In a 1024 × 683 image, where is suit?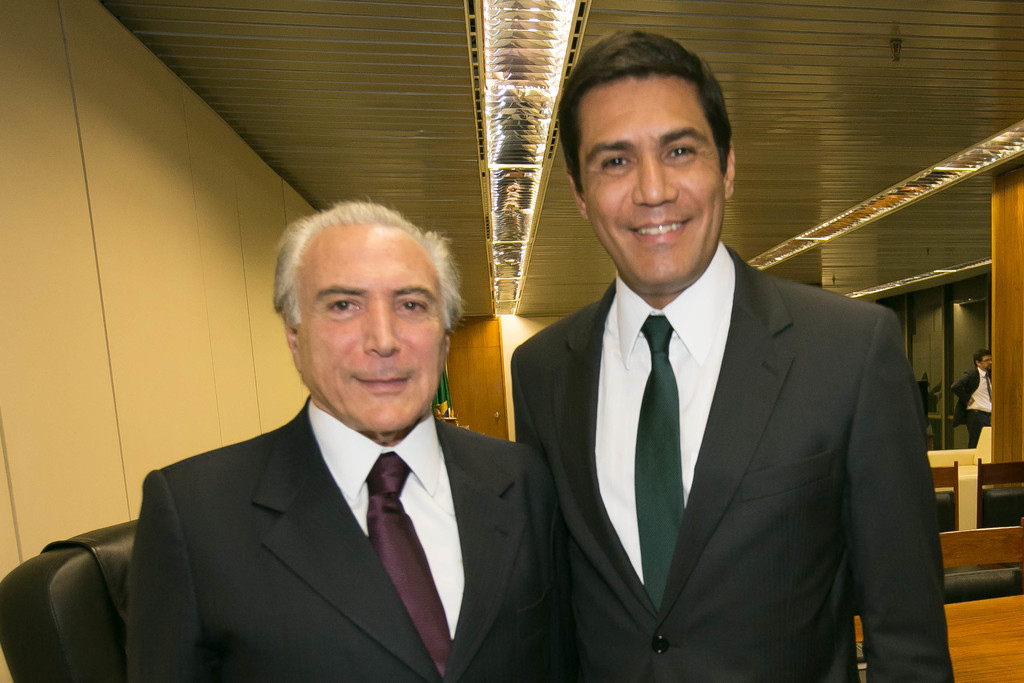
{"left": 507, "top": 145, "right": 945, "bottom": 677}.
